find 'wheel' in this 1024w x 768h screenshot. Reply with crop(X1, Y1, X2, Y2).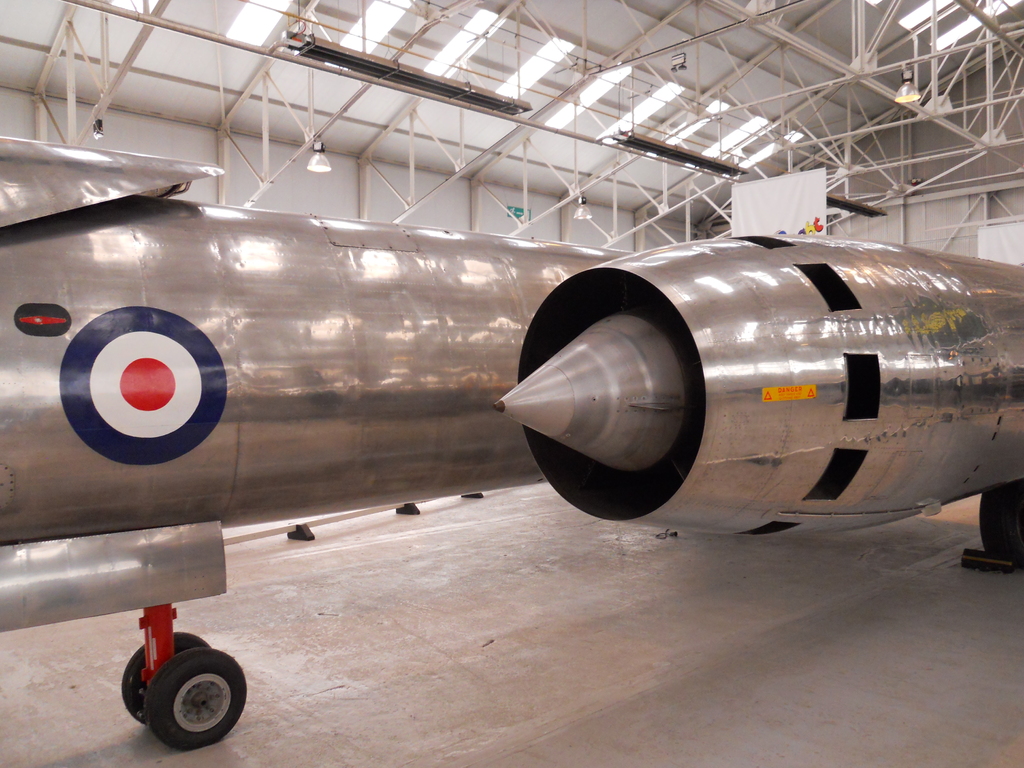
crop(113, 631, 237, 758).
